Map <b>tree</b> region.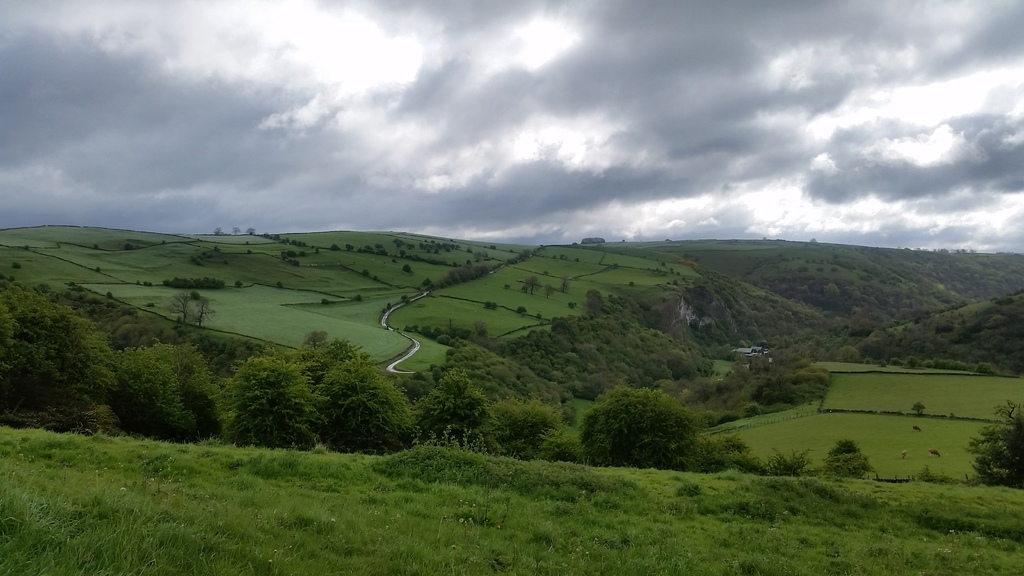
Mapped to 722, 343, 833, 406.
